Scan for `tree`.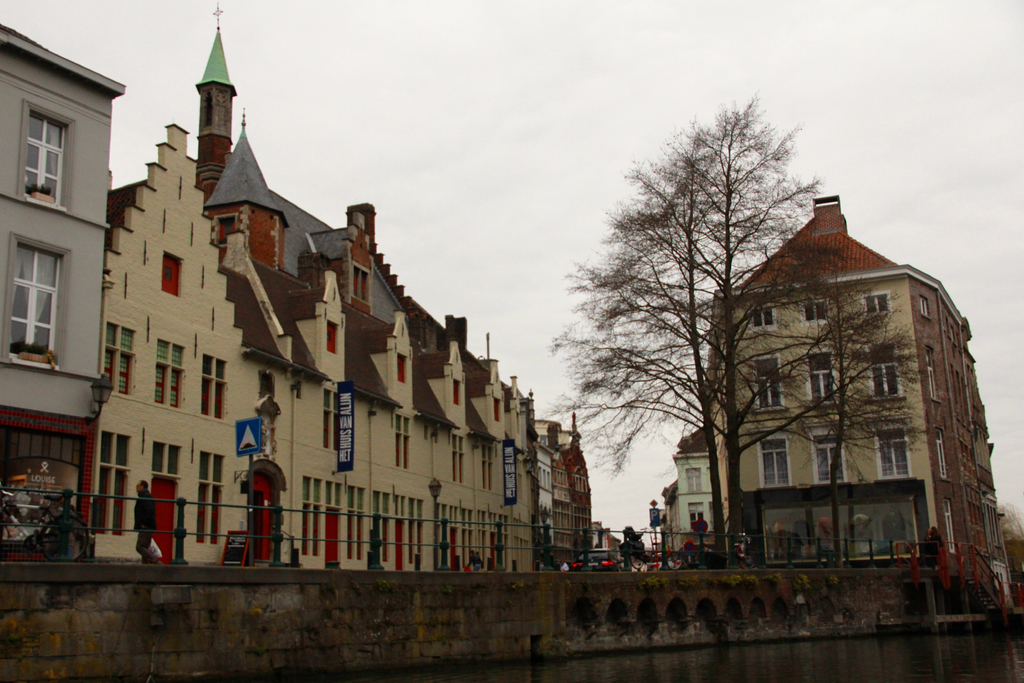
Scan result: [left=755, top=254, right=929, bottom=550].
